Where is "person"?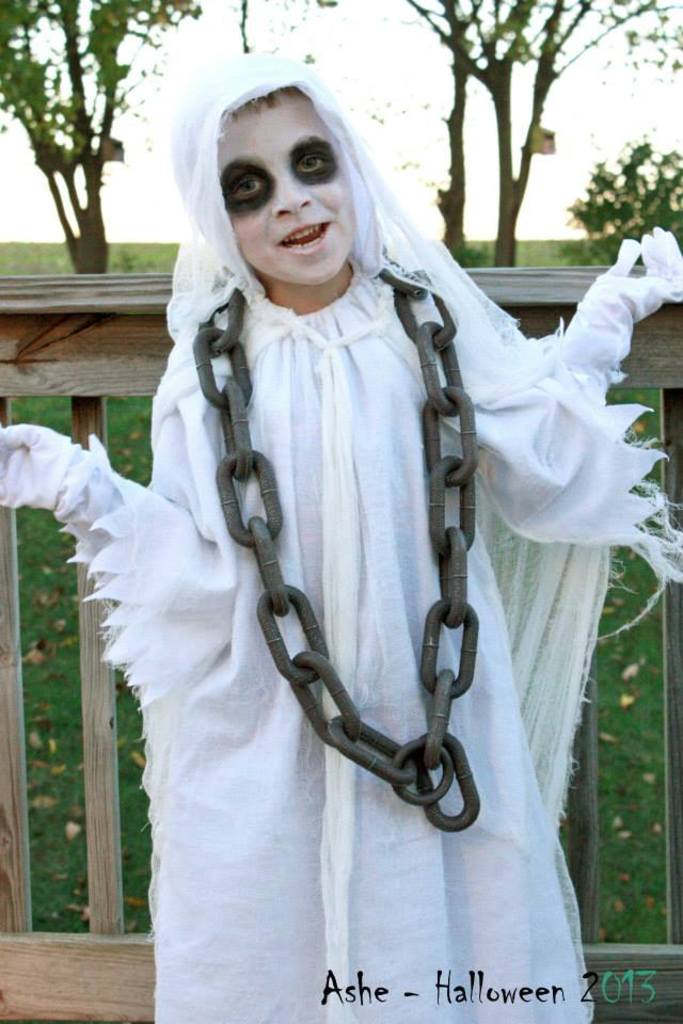
bbox=(70, 52, 644, 1010).
